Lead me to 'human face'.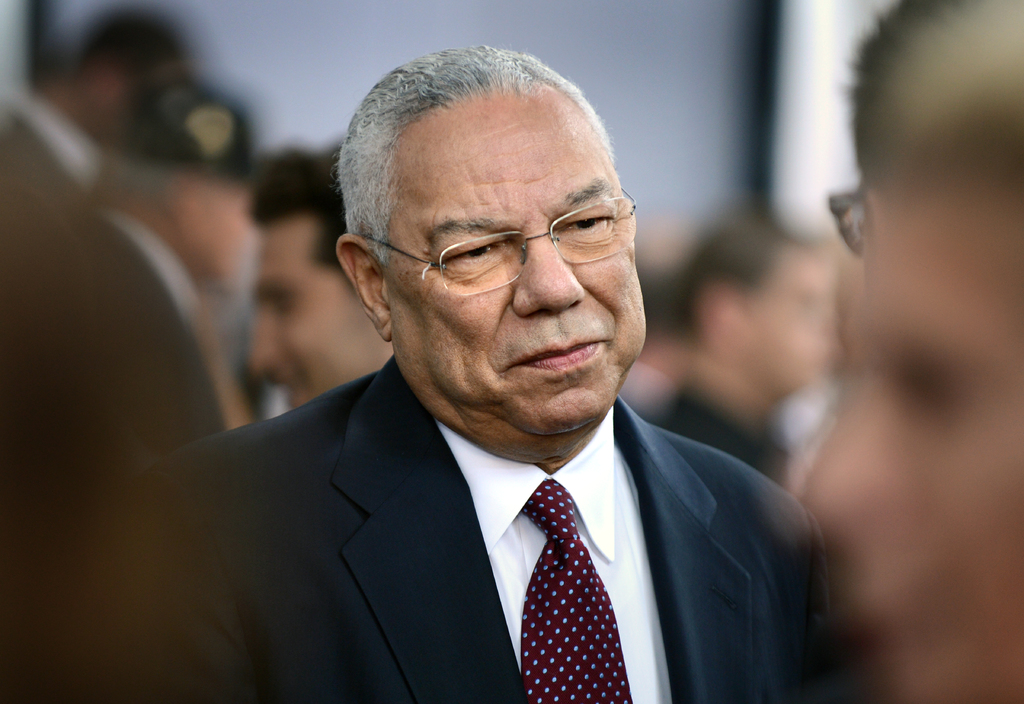
Lead to l=250, t=227, r=383, b=410.
